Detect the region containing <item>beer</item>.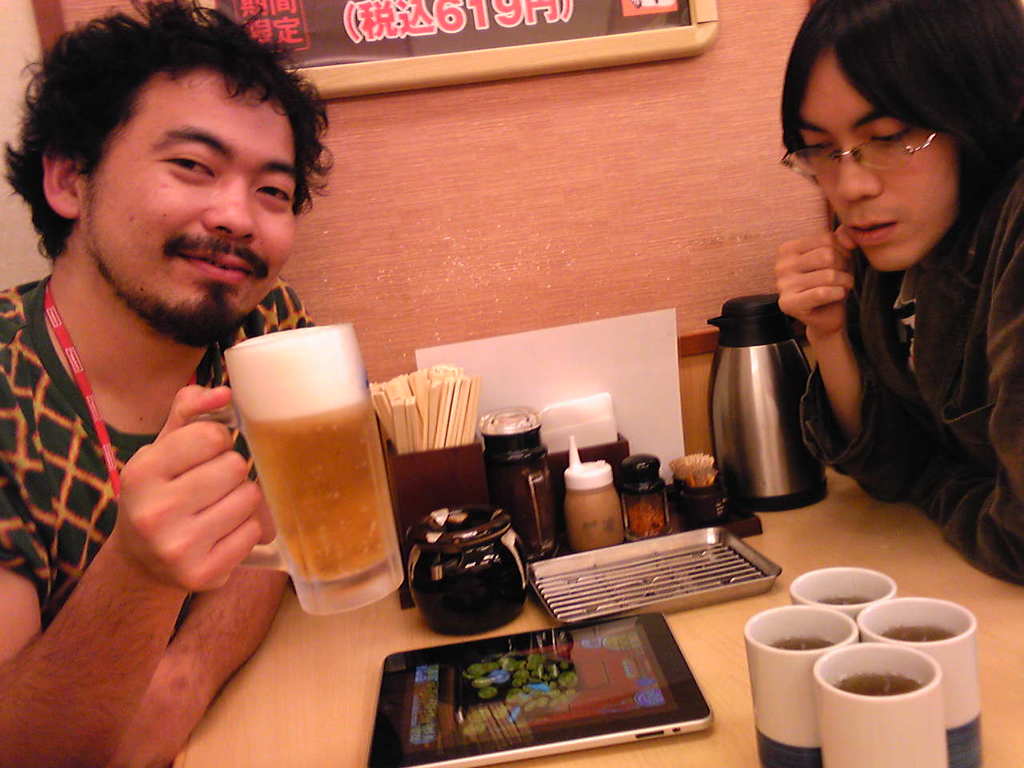
(181, 320, 411, 620).
